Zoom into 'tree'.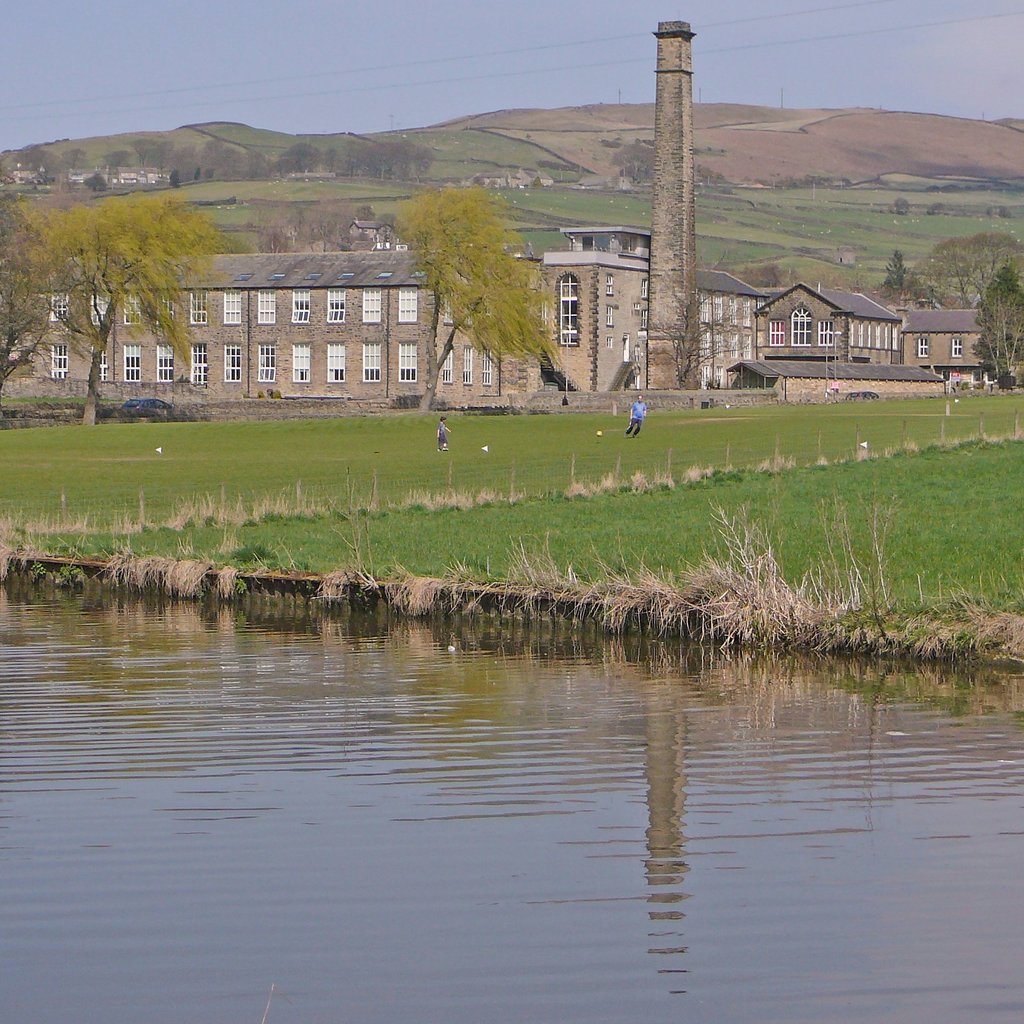
Zoom target: locate(106, 146, 130, 169).
